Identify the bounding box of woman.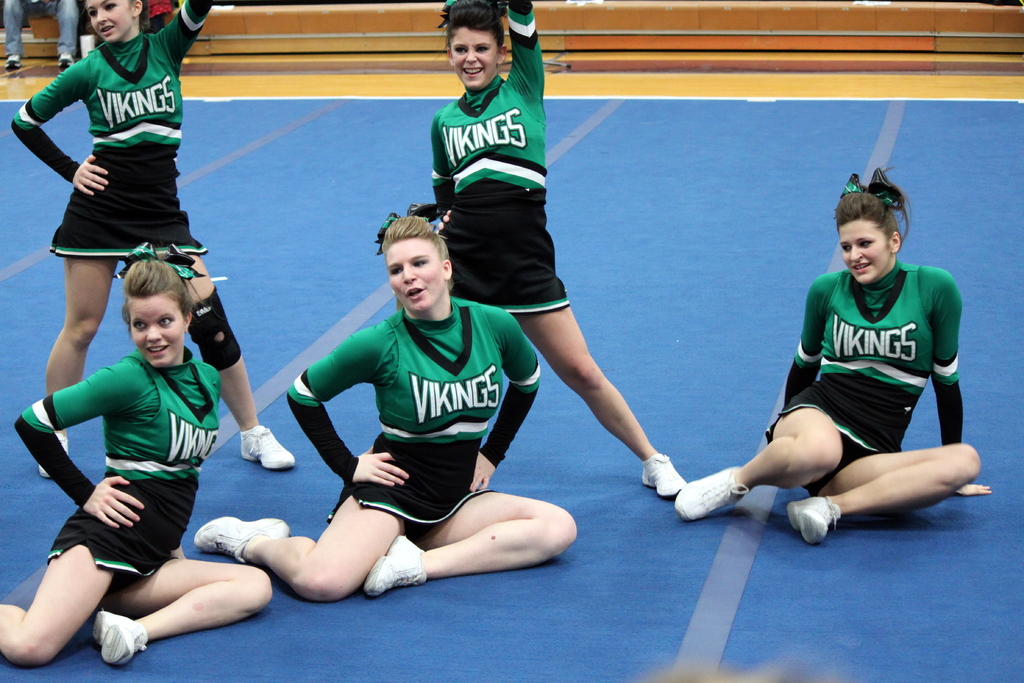
crop(6, 0, 307, 479).
